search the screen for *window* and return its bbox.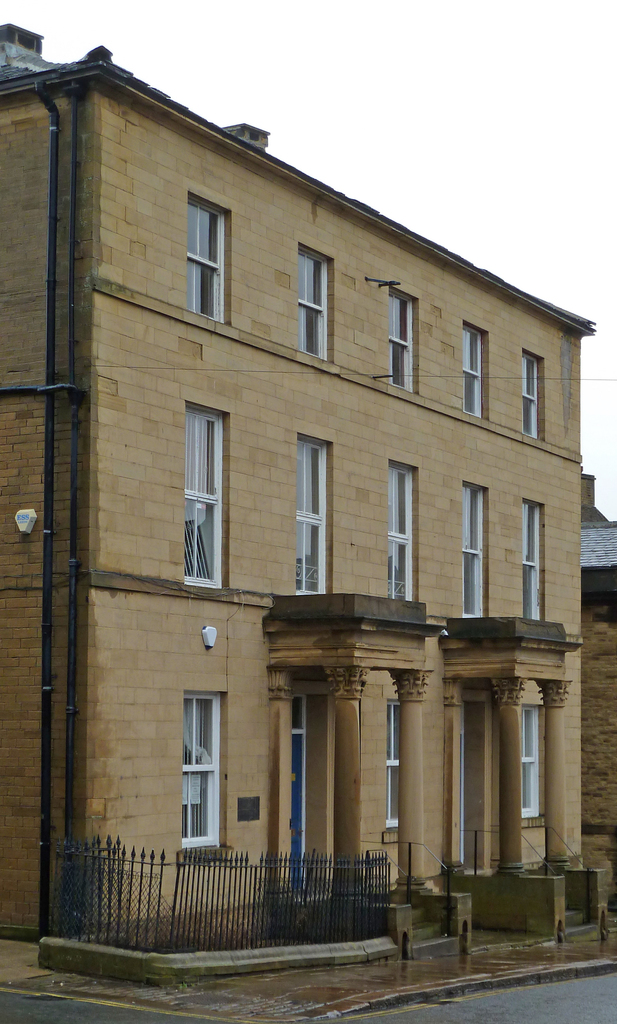
Found: [left=391, top=467, right=414, bottom=600].
